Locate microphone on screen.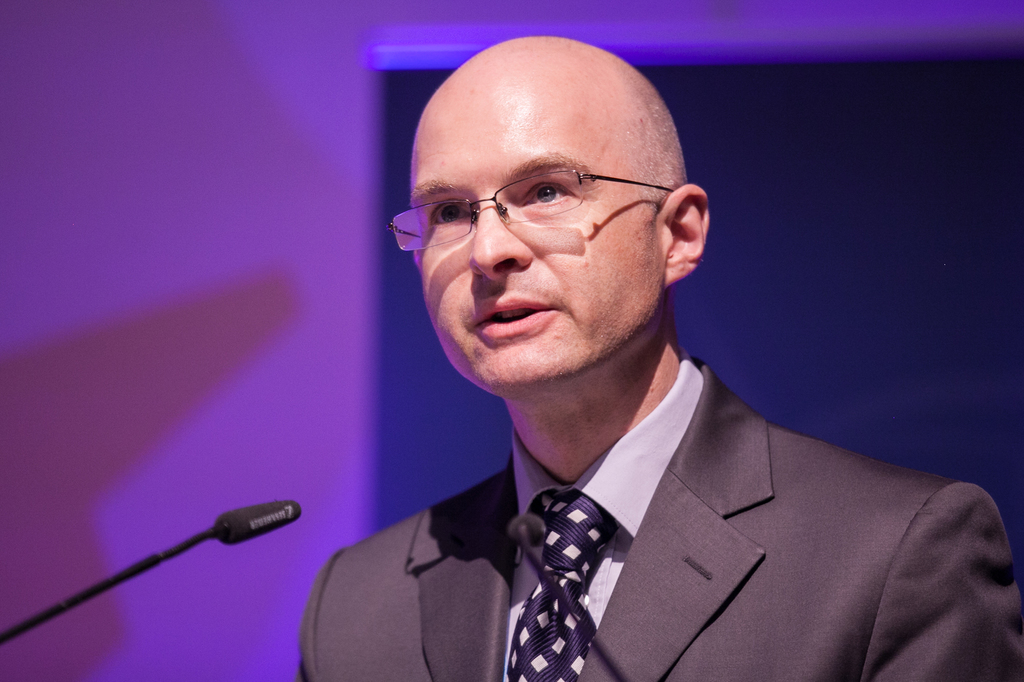
On screen at 504, 512, 548, 545.
